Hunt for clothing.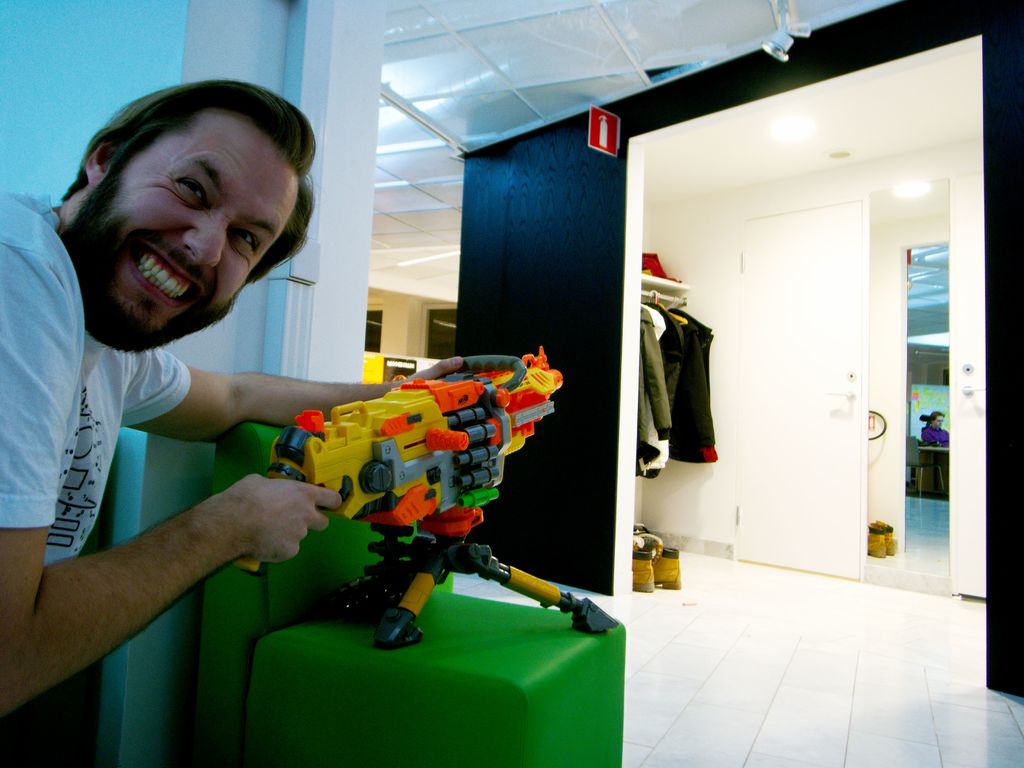
Hunted down at [0, 189, 188, 565].
